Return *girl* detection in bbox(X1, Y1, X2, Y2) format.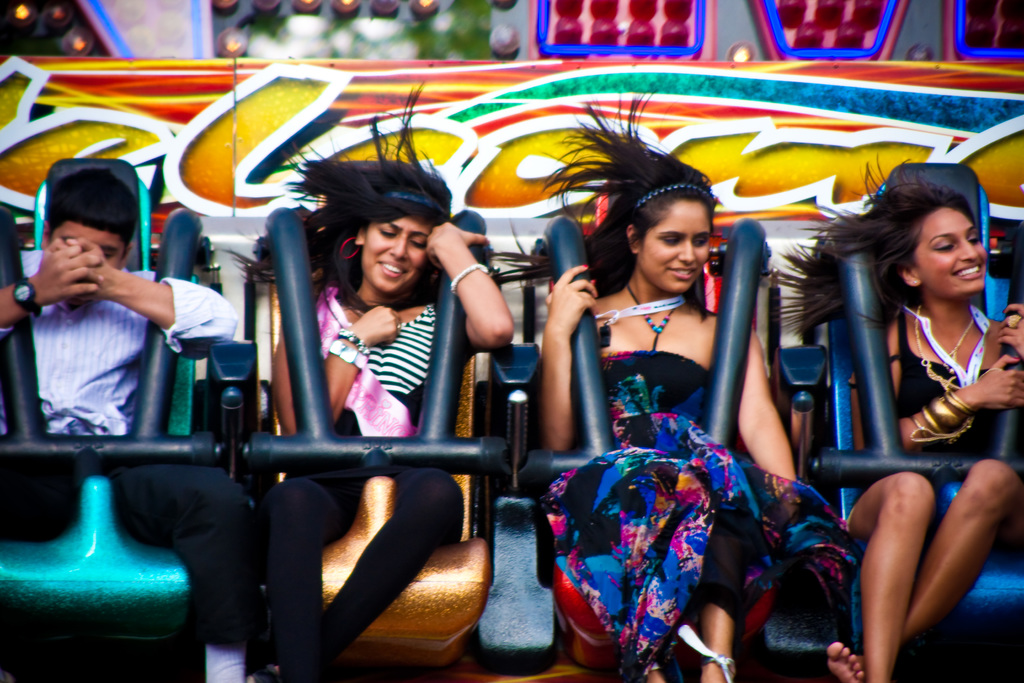
bbox(767, 149, 1023, 681).
